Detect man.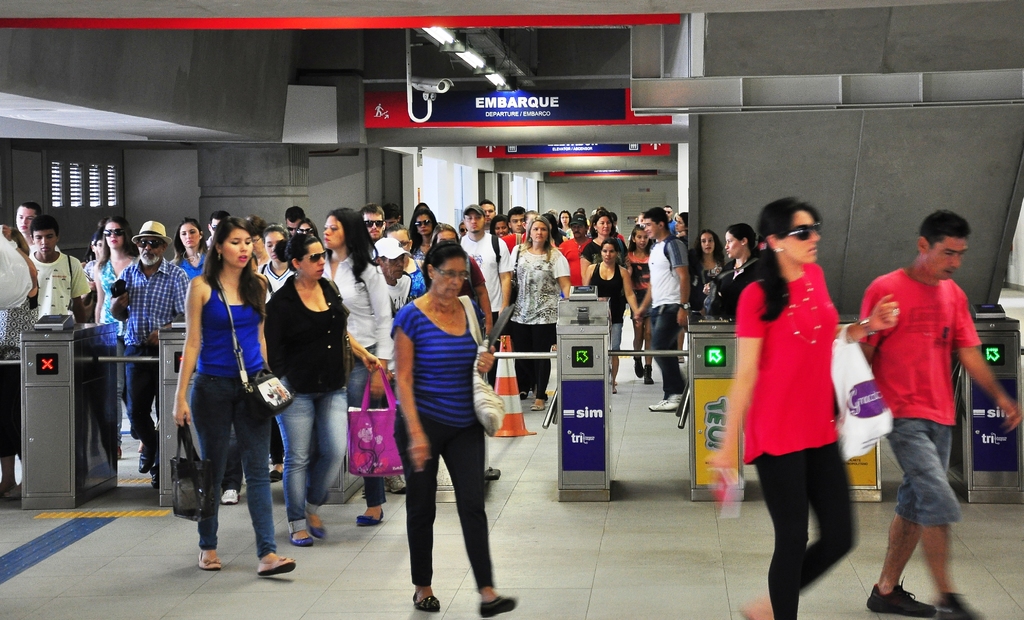
Detected at 852, 205, 993, 609.
